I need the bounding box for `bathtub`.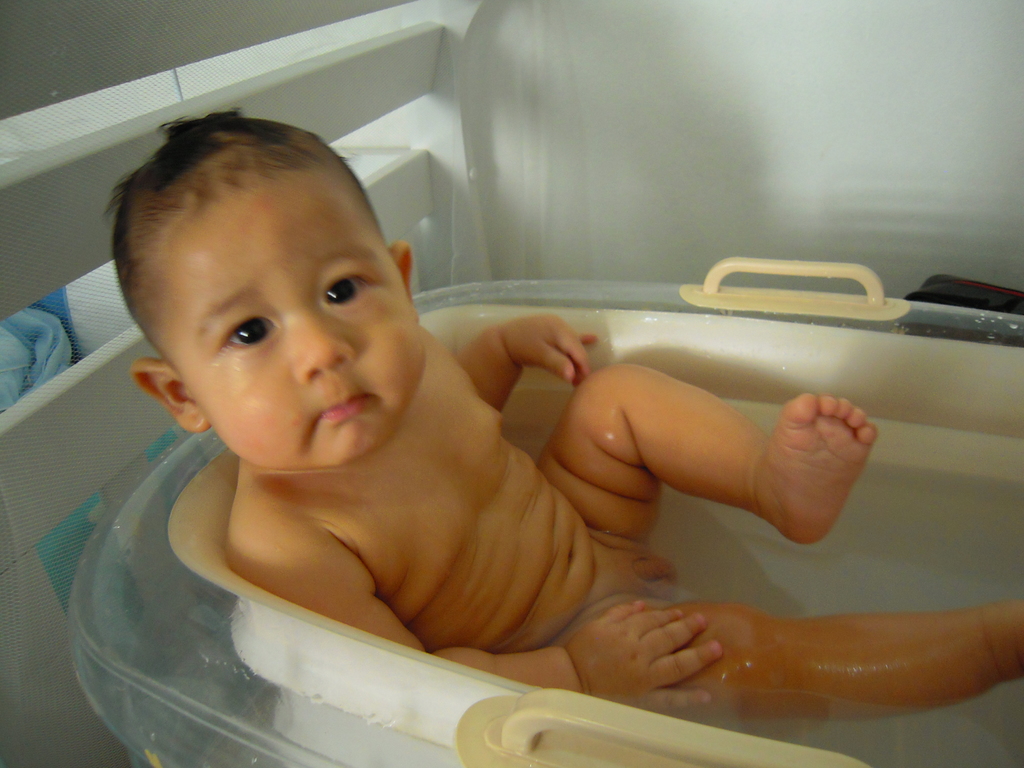
Here it is: x1=67, y1=256, x2=1023, y2=767.
